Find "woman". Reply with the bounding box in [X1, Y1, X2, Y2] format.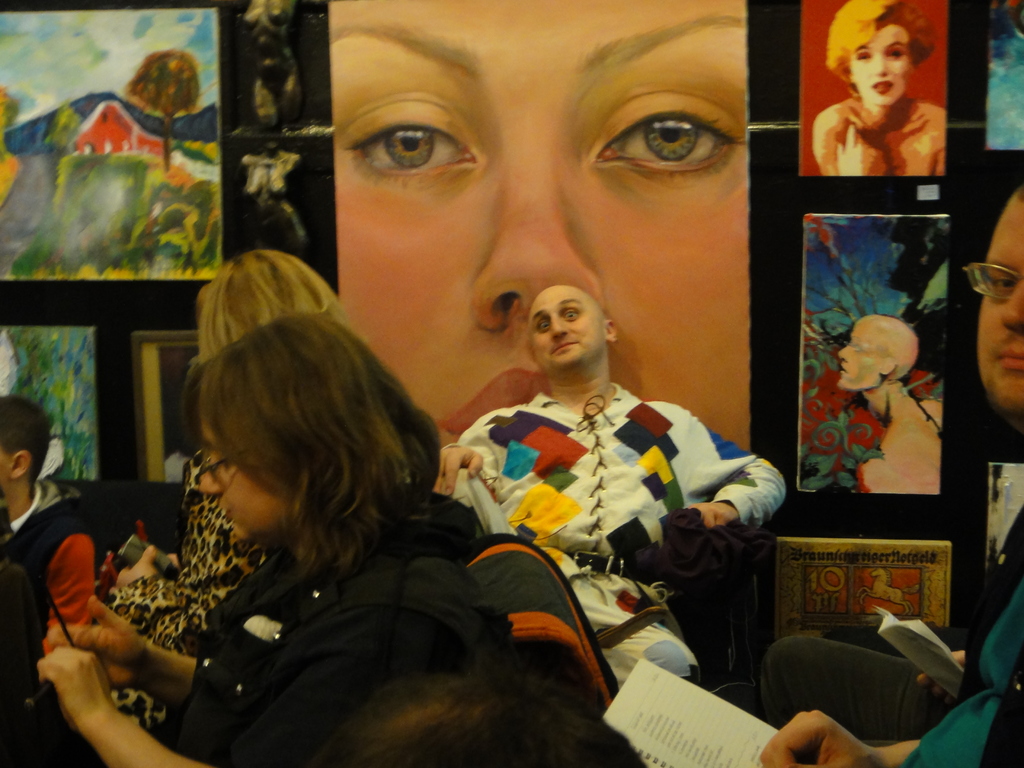
[106, 250, 348, 730].
